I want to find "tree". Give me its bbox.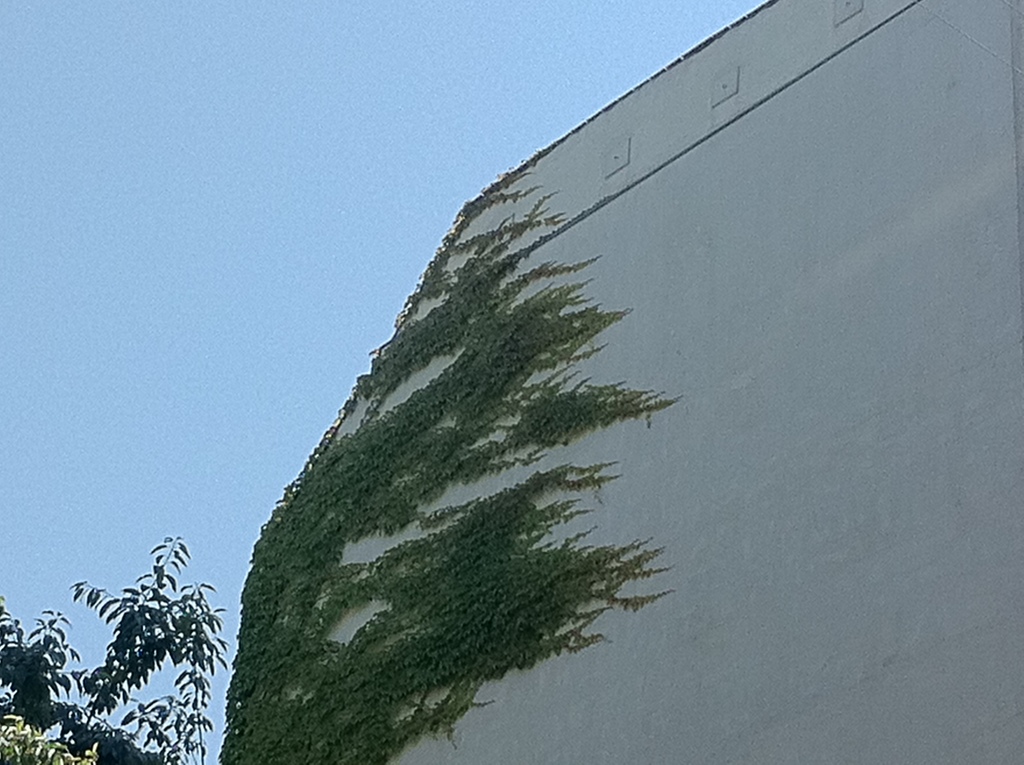
l=63, t=532, r=220, b=761.
